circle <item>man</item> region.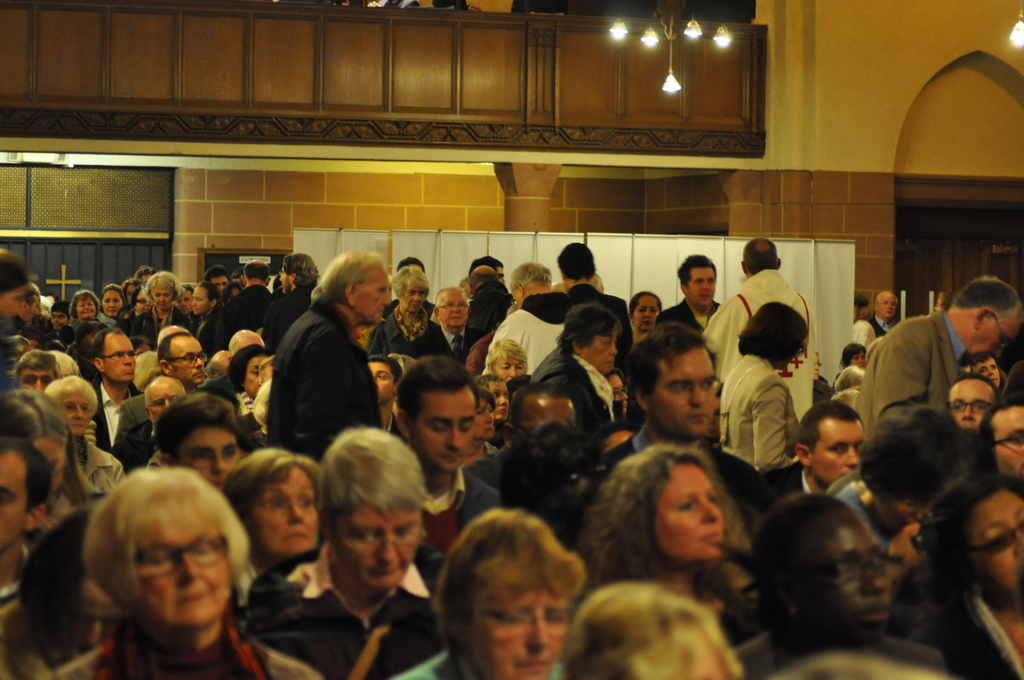
Region: l=392, t=353, r=514, b=553.
